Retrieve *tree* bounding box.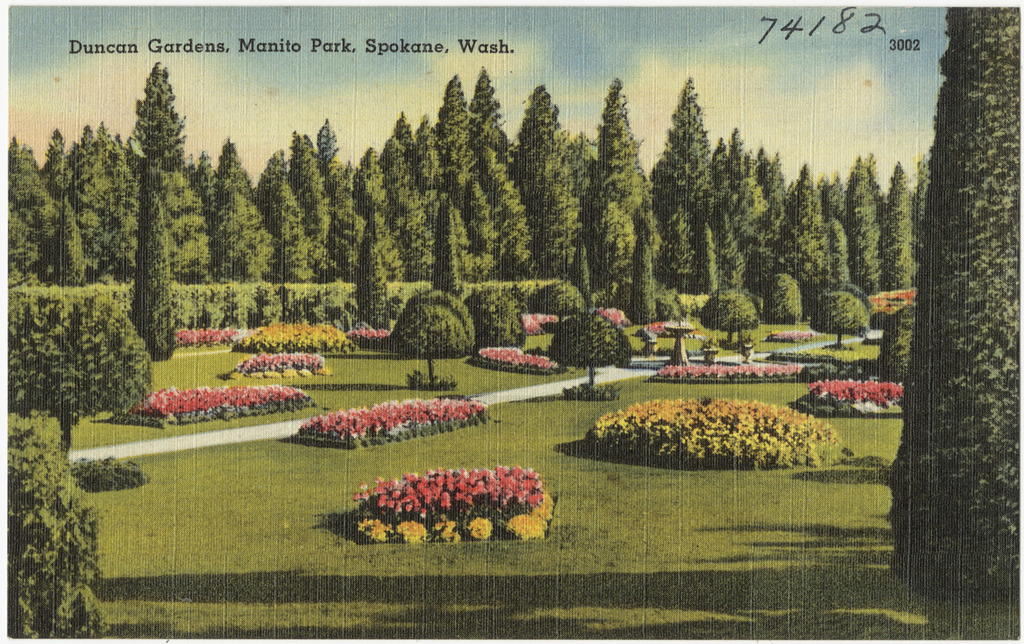
Bounding box: {"x1": 397, "y1": 105, "x2": 454, "y2": 292}.
